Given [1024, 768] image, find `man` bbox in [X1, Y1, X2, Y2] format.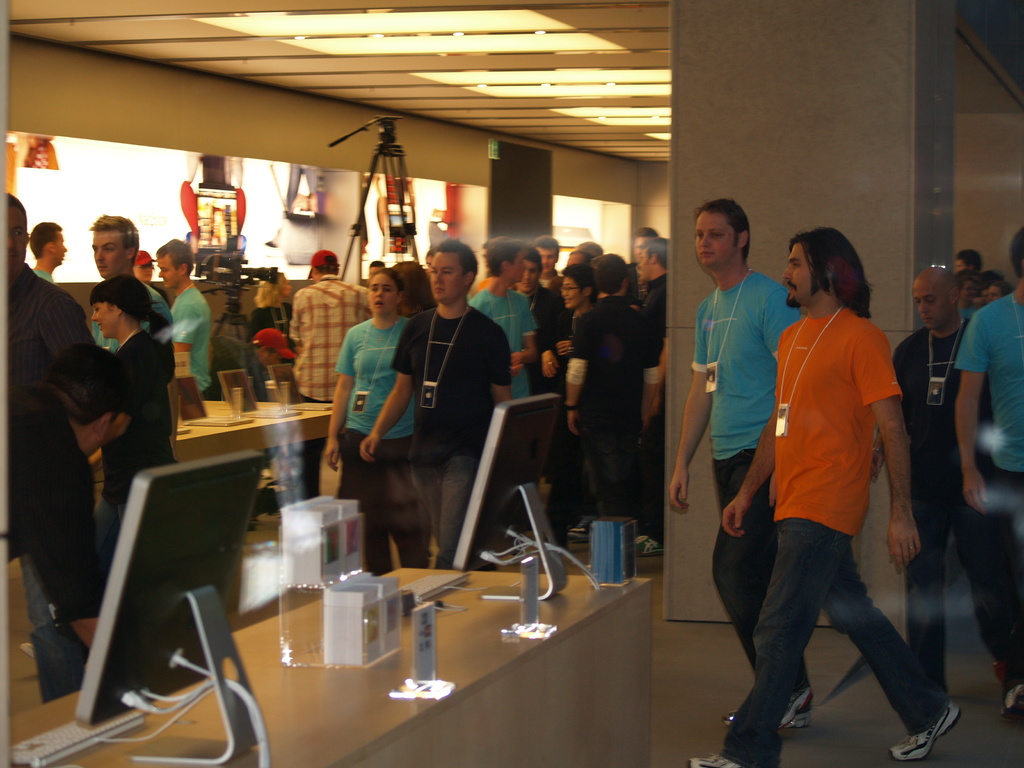
[153, 237, 225, 403].
